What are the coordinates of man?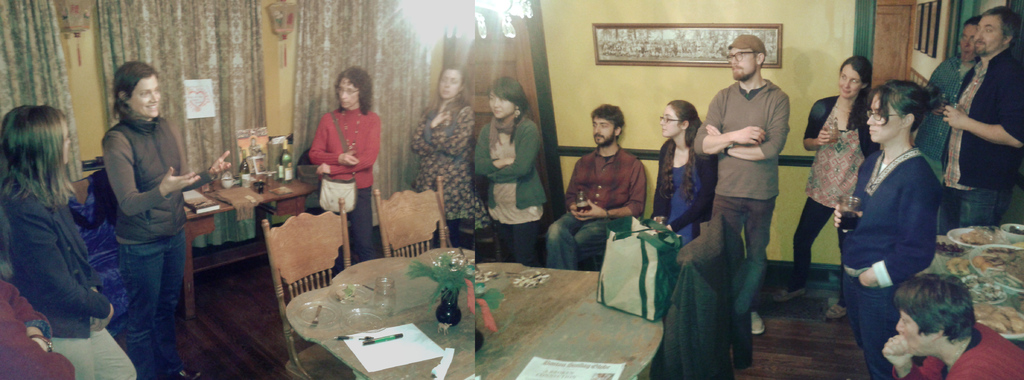
pyautogui.locateOnScreen(545, 103, 647, 271).
